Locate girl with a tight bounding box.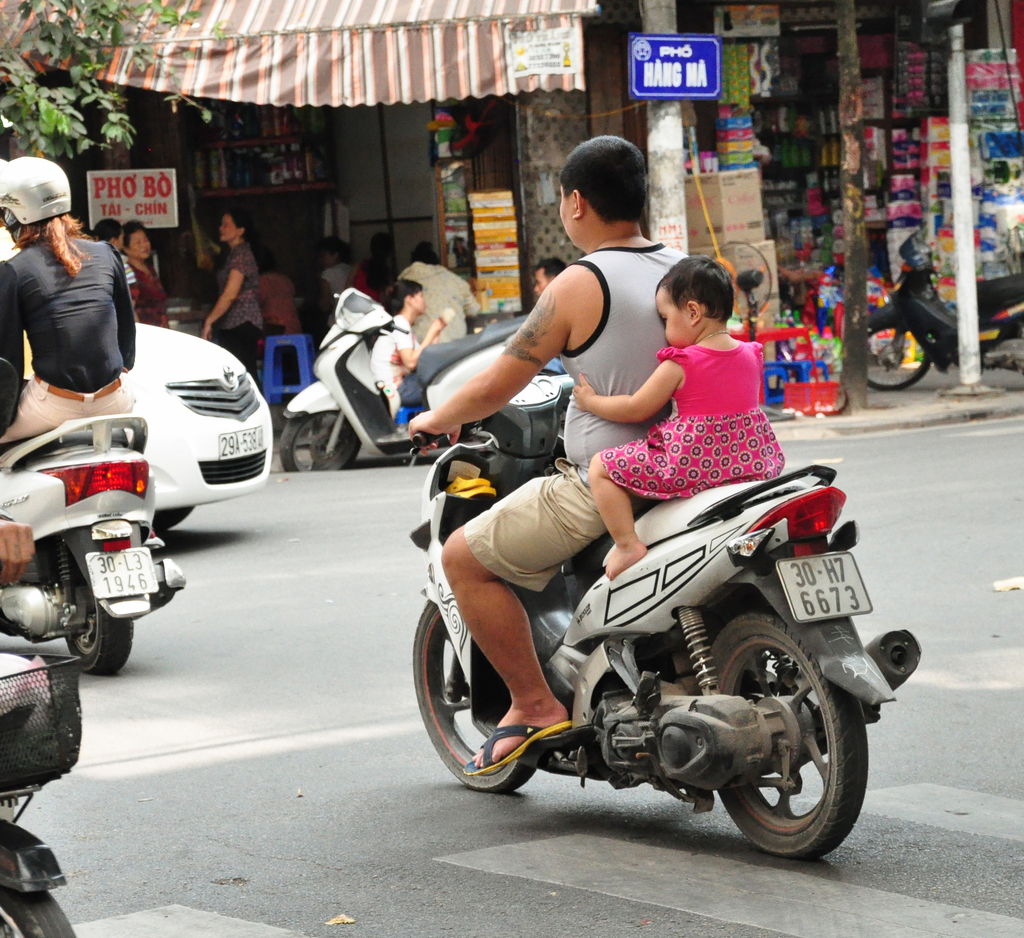
x1=572 y1=259 x2=786 y2=581.
